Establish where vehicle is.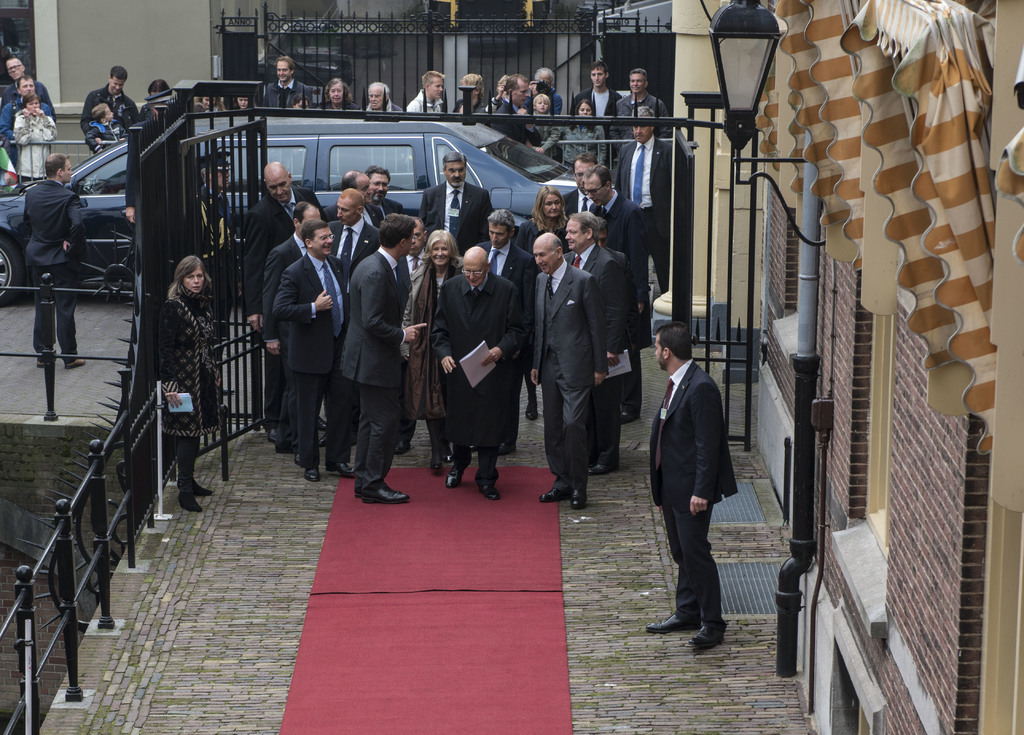
Established at bbox(267, 17, 360, 92).
